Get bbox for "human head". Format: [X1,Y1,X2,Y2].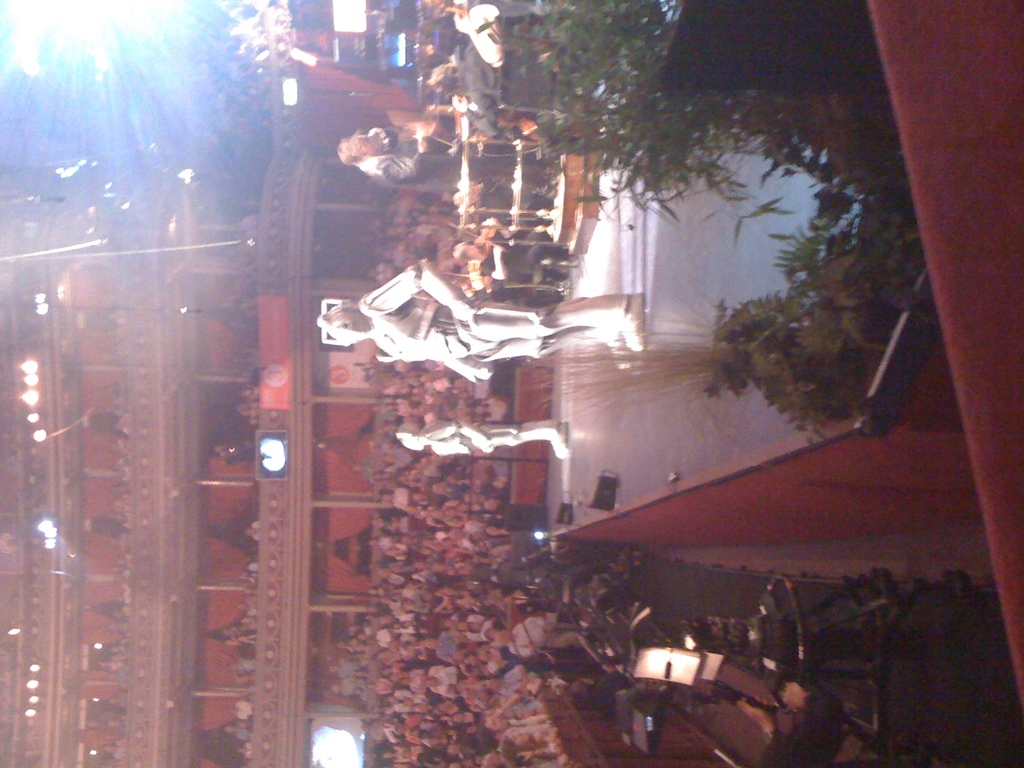
[454,239,480,265].
